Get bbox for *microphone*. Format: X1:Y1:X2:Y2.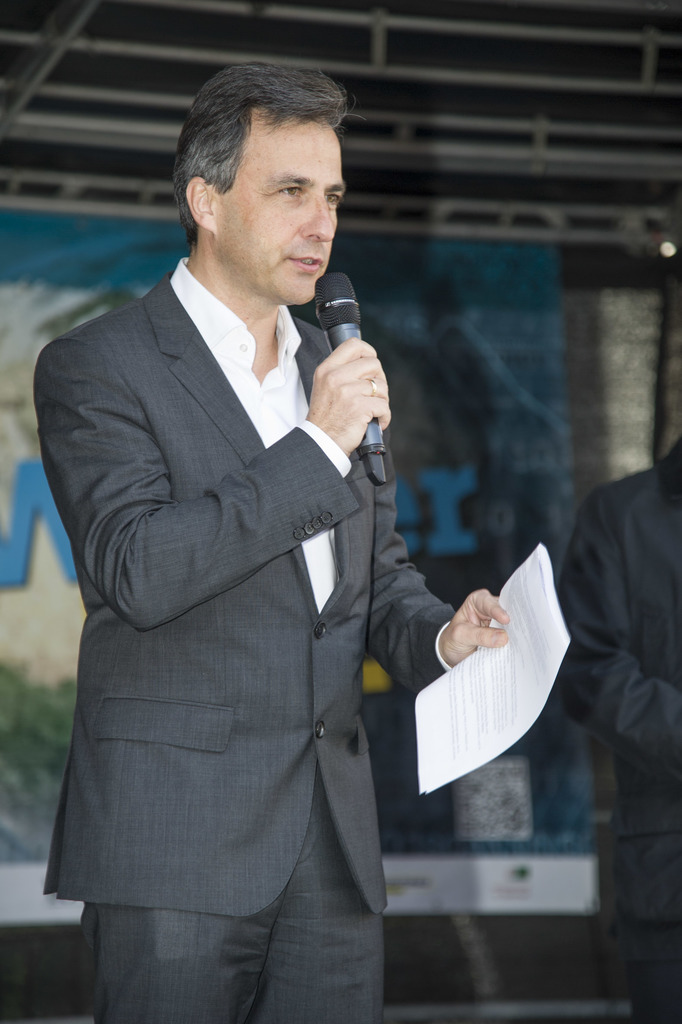
316:271:391:483.
